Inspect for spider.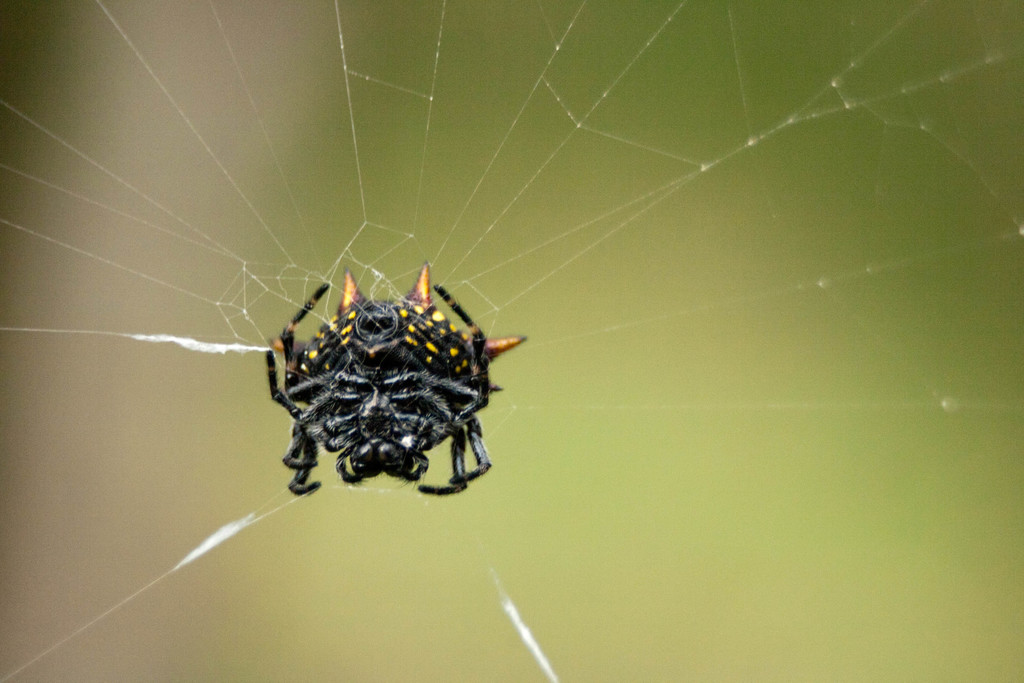
Inspection: x1=265, y1=261, x2=530, y2=498.
